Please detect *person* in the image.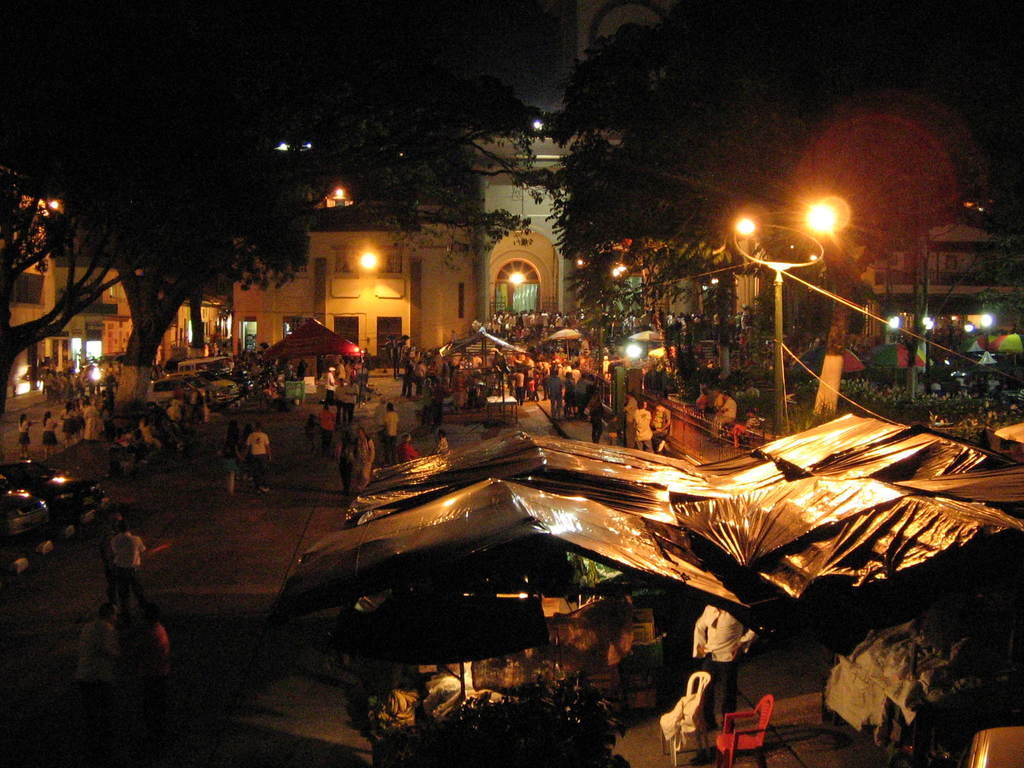
18 414 33 455.
